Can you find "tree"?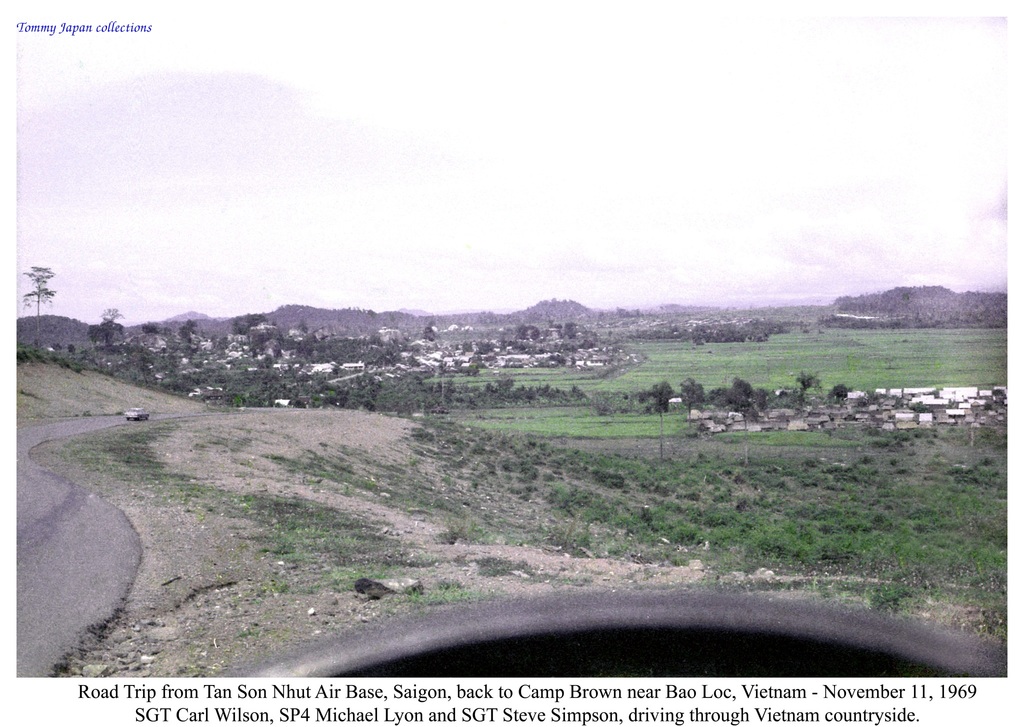
Yes, bounding box: <box>680,380,707,461</box>.
